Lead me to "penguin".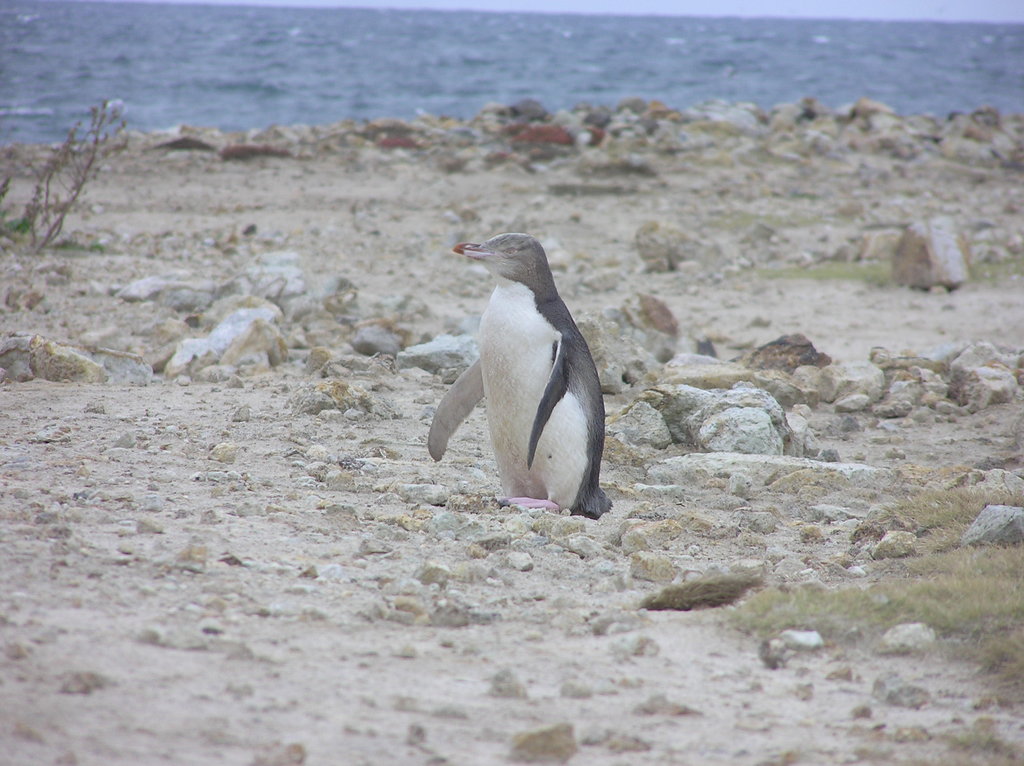
Lead to box(412, 229, 616, 532).
